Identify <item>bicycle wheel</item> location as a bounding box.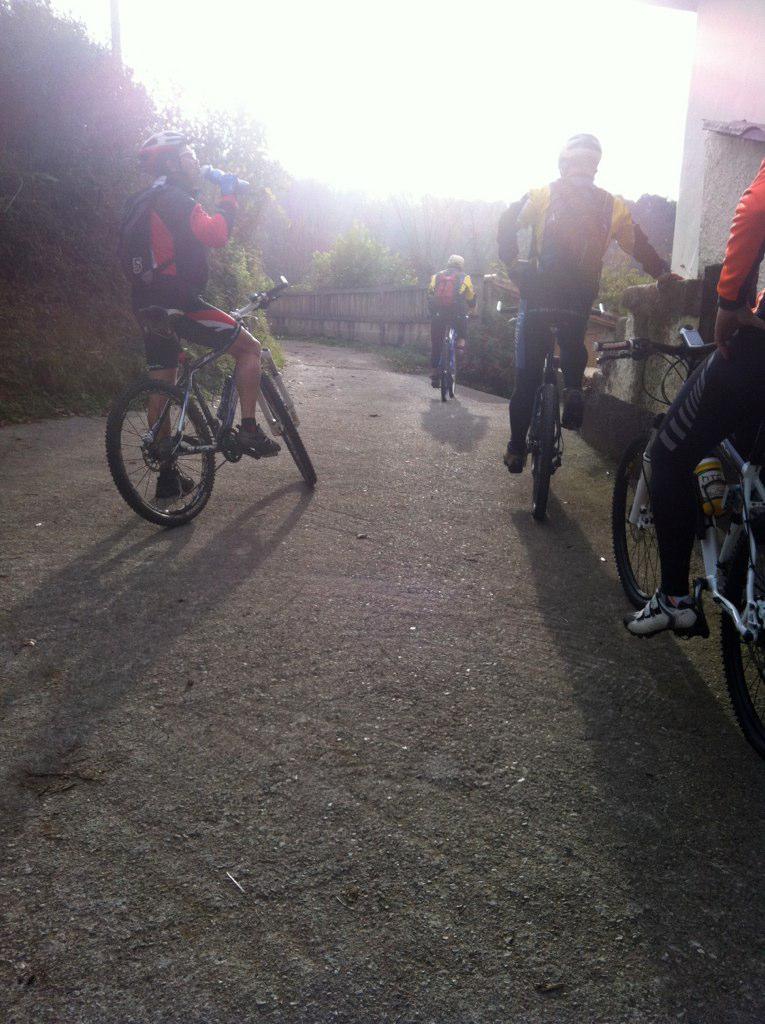
{"left": 612, "top": 437, "right": 669, "bottom": 605}.
